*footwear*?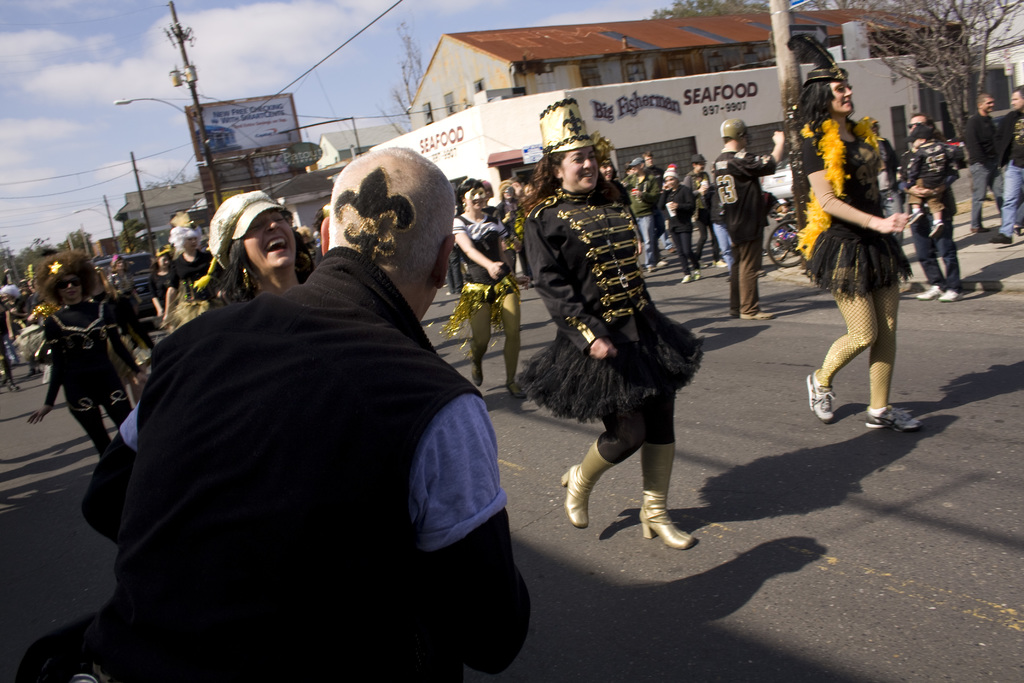
560, 437, 620, 529
